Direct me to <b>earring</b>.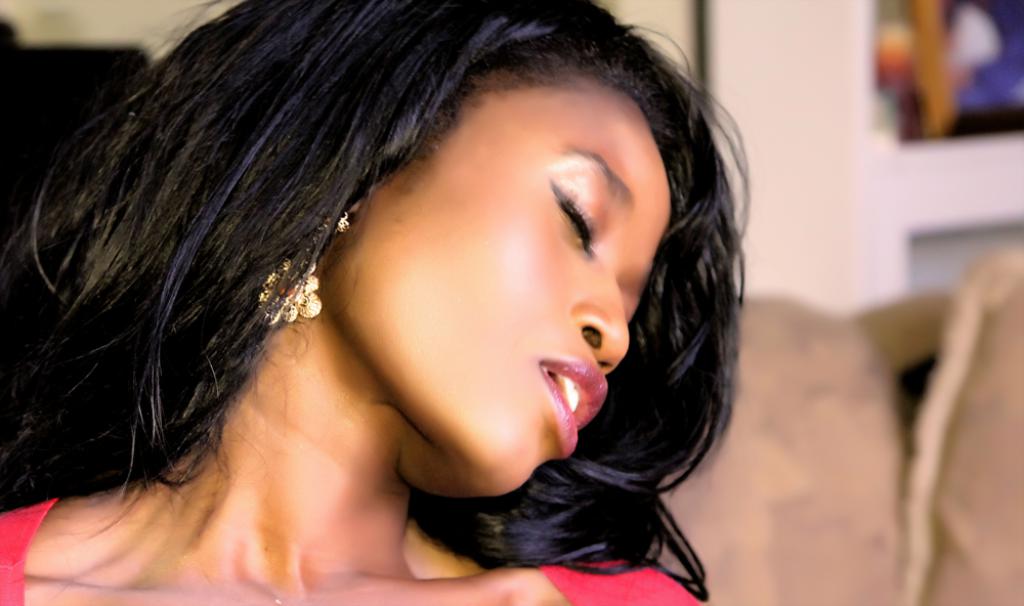
Direction: box(255, 202, 350, 331).
